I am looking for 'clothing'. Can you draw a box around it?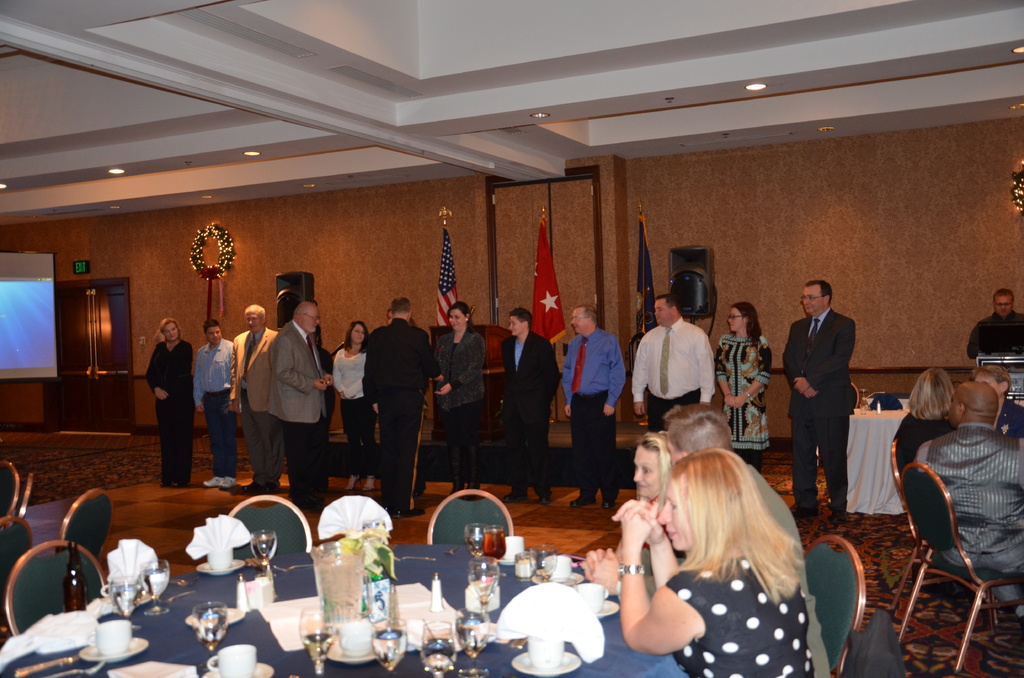
Sure, the bounding box is bbox=[915, 421, 1023, 618].
